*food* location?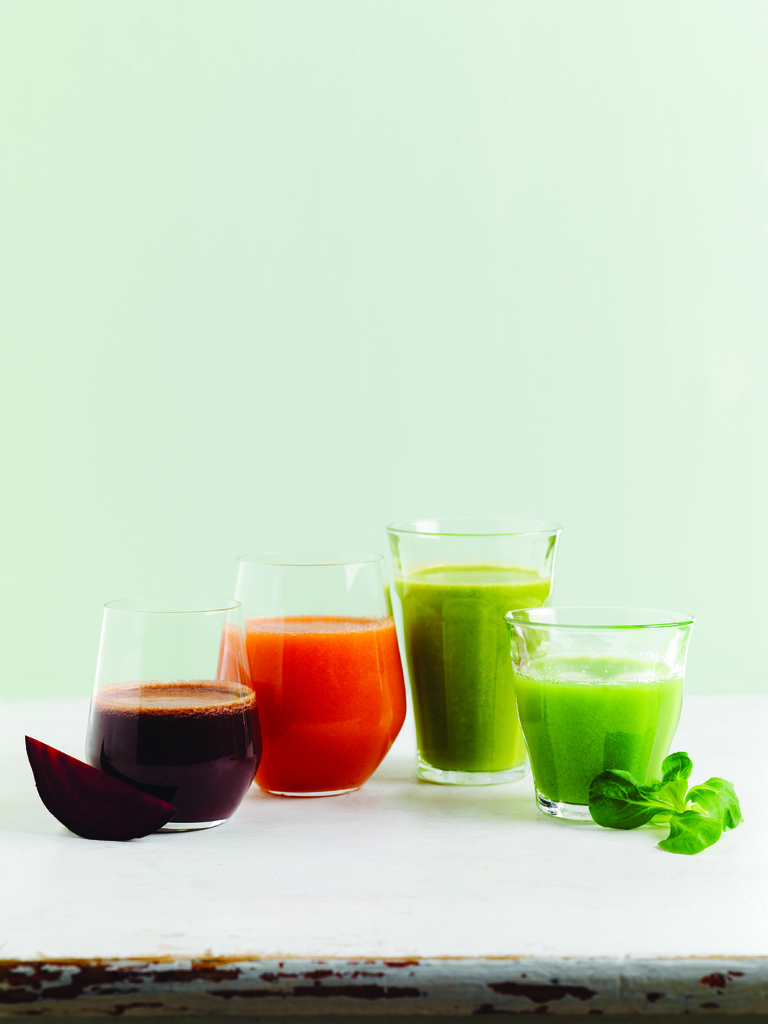
select_region(219, 615, 410, 790)
